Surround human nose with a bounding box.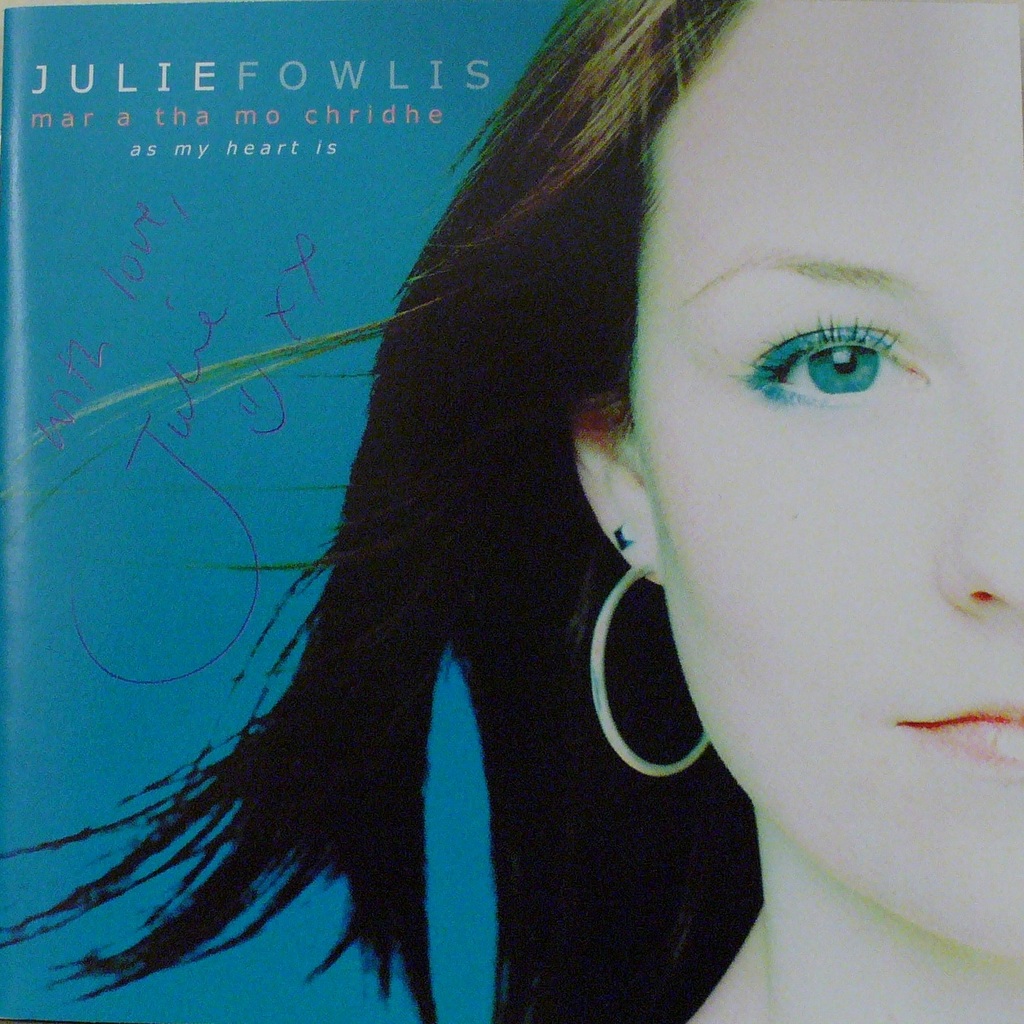
Rect(937, 376, 1023, 618).
